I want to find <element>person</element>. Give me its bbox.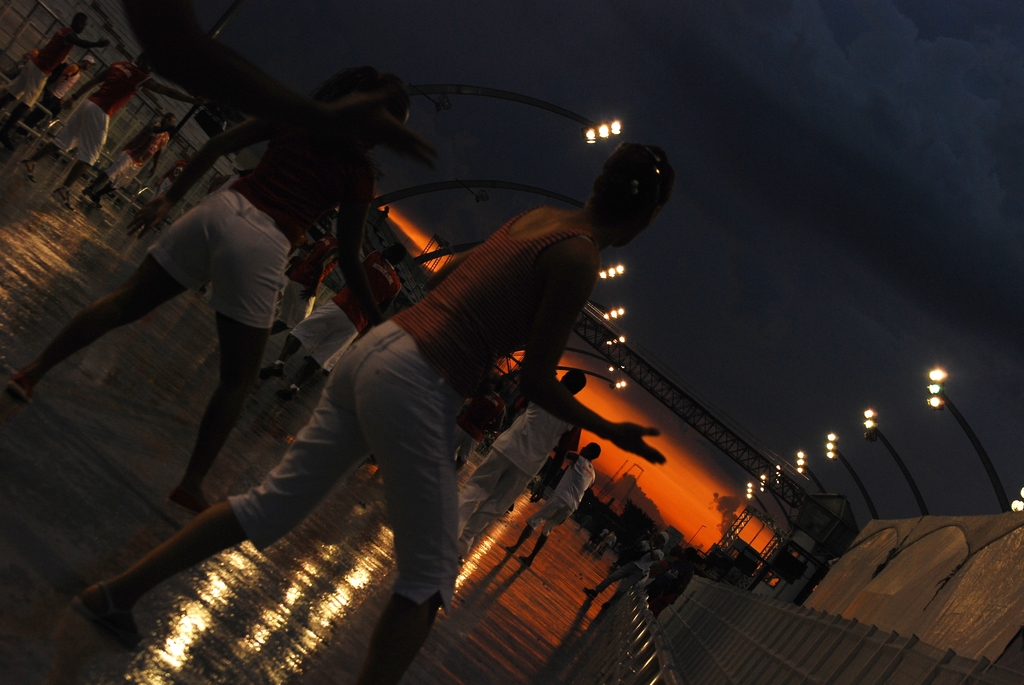
[78, 113, 170, 211].
